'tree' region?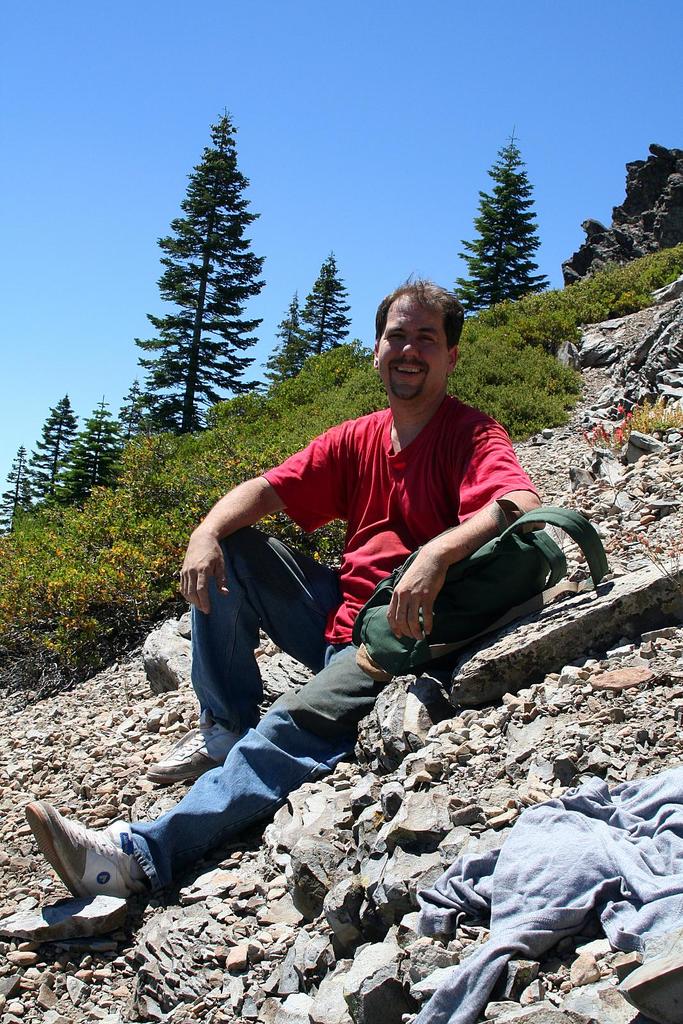
133/103/283/455
